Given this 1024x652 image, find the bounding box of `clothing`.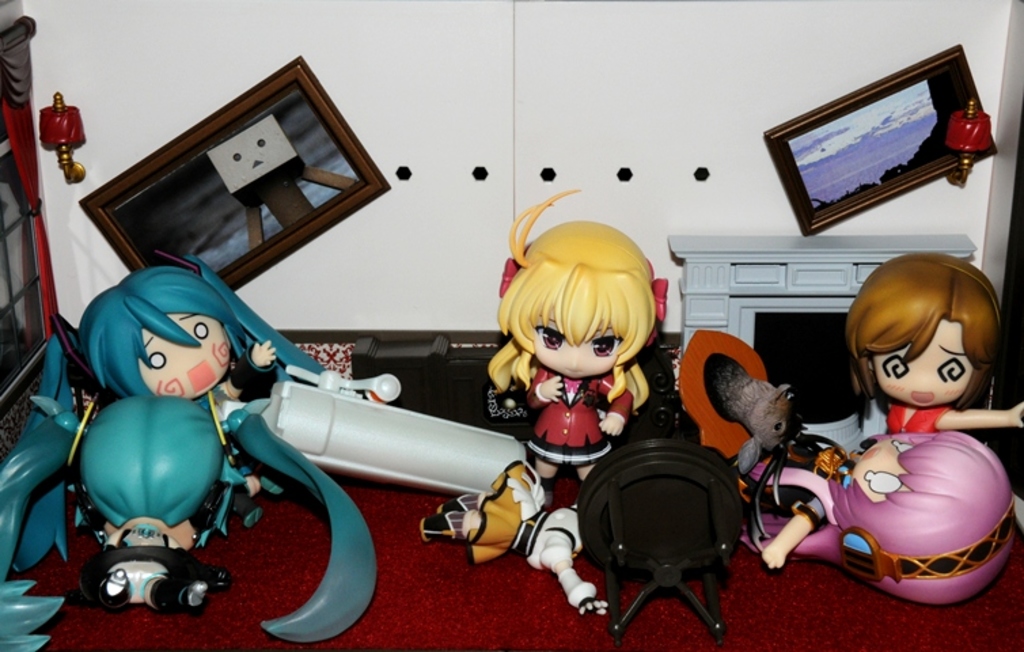
<bbox>732, 432, 852, 554</bbox>.
